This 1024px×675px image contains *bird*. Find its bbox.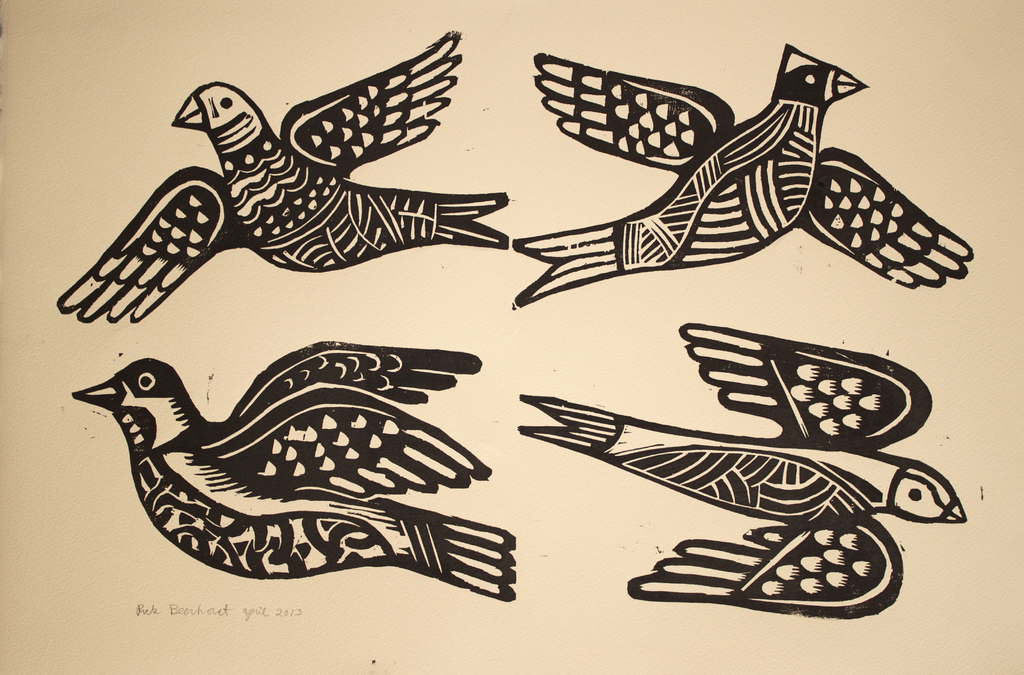
{"left": 519, "top": 323, "right": 966, "bottom": 625}.
